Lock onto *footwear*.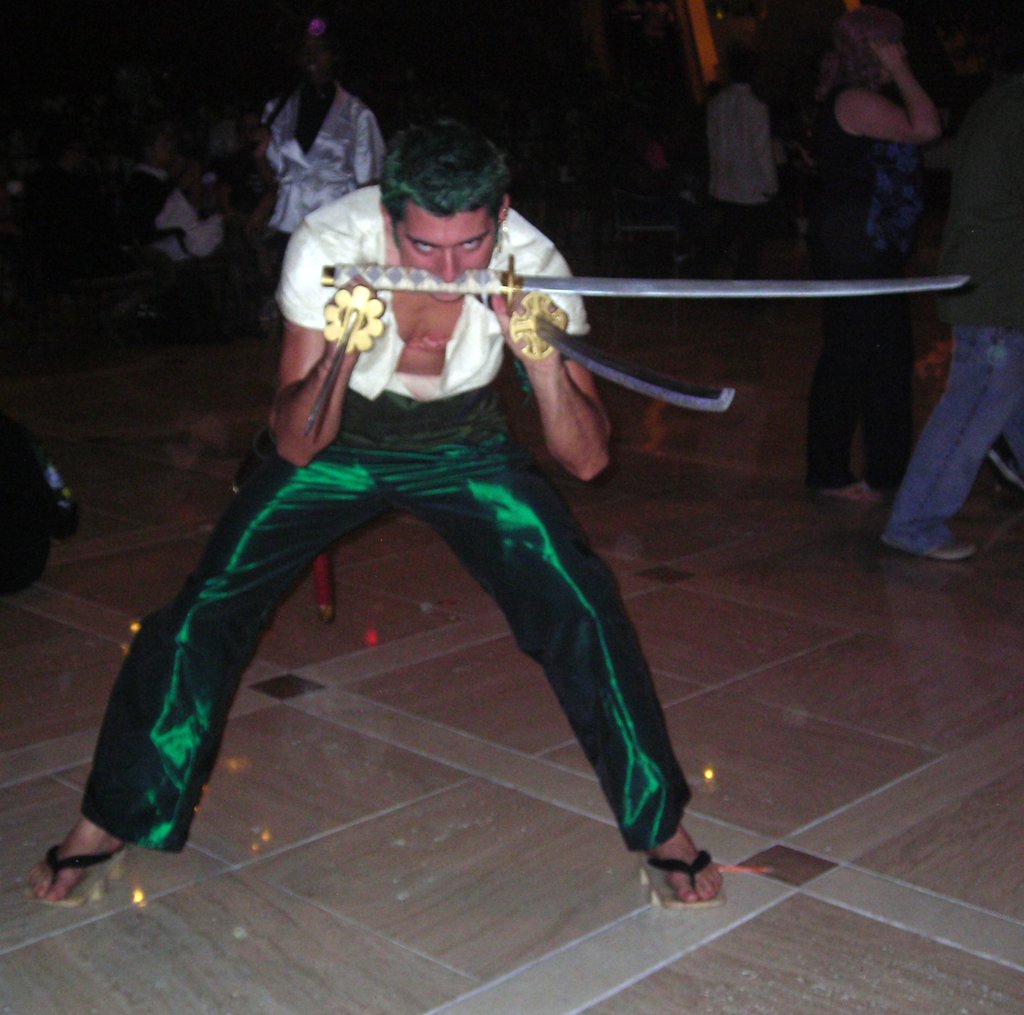
Locked: [24,836,126,909].
